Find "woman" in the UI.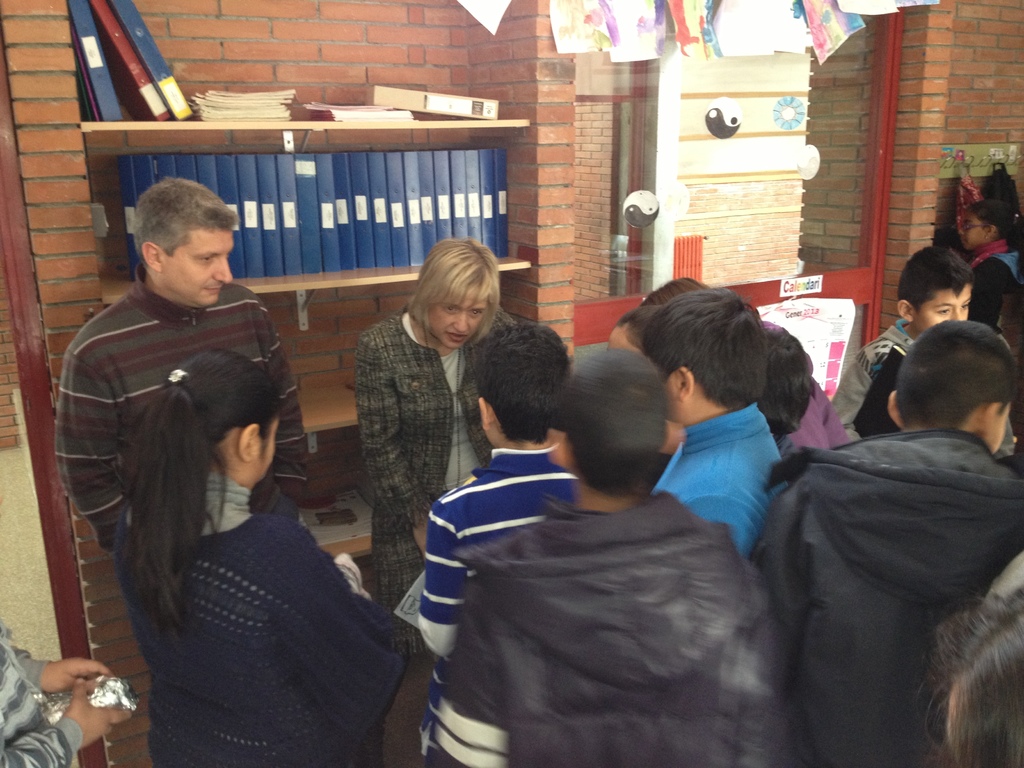
UI element at (136,348,394,767).
